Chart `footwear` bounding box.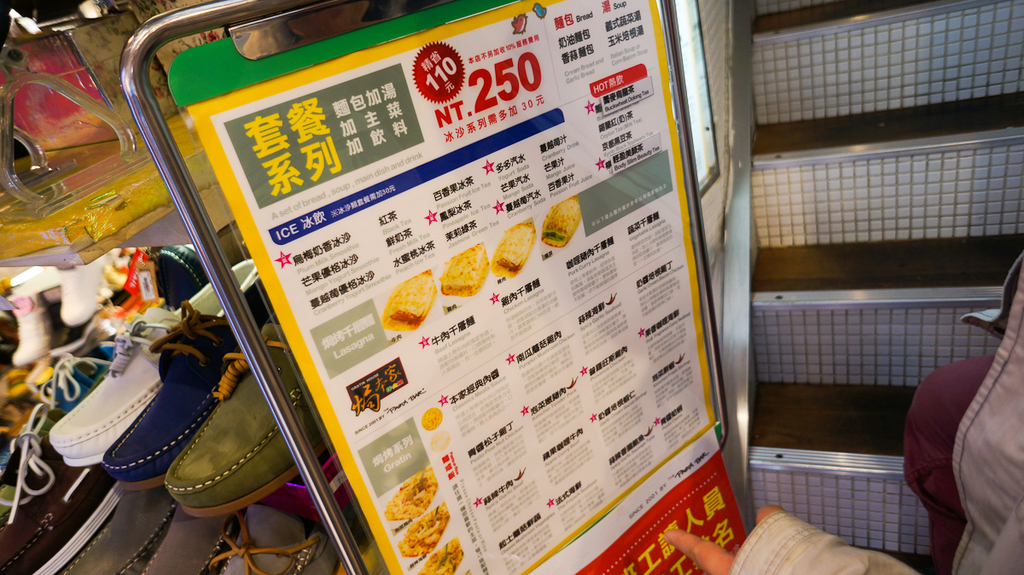
Charted: BBox(49, 253, 257, 467).
